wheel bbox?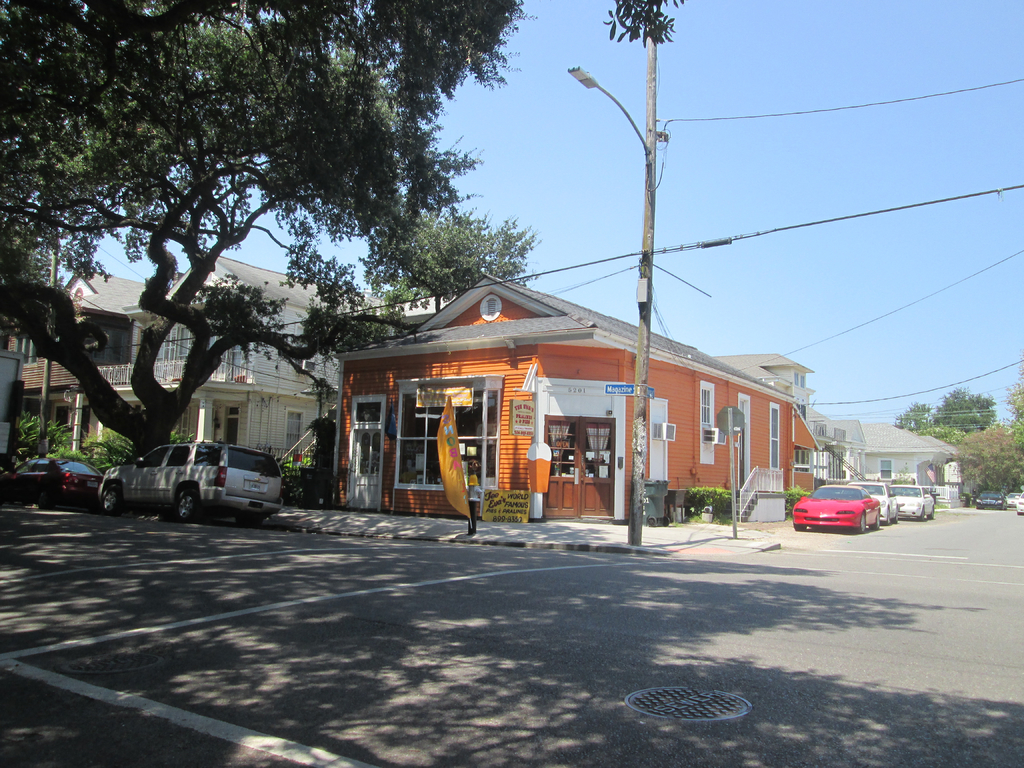
rect(874, 521, 879, 531)
